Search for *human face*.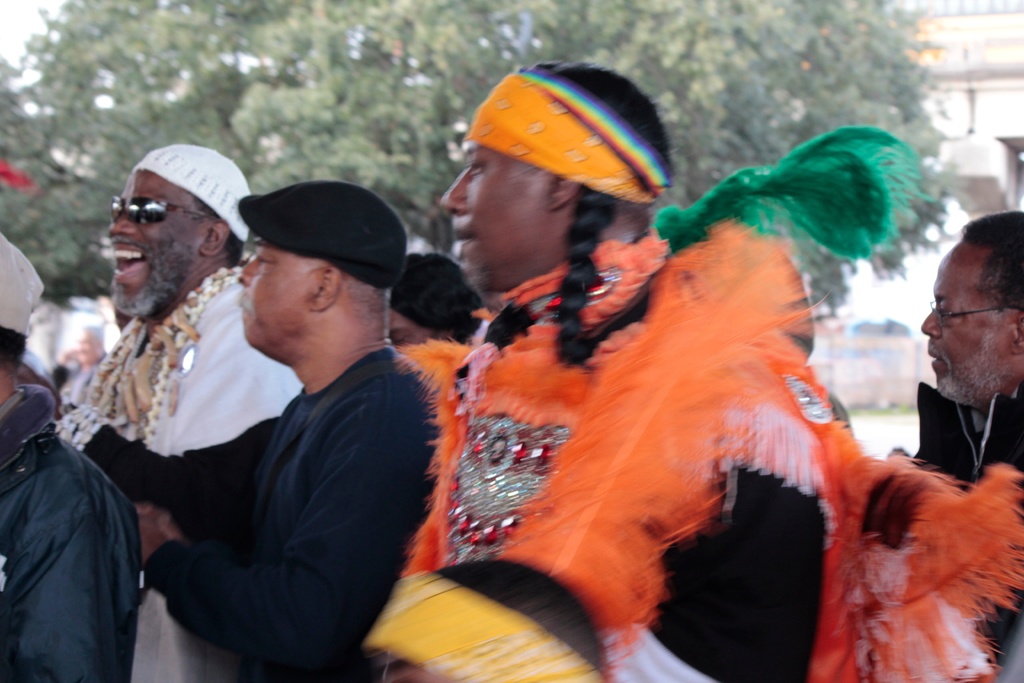
Found at {"x1": 385, "y1": 307, "x2": 430, "y2": 350}.
